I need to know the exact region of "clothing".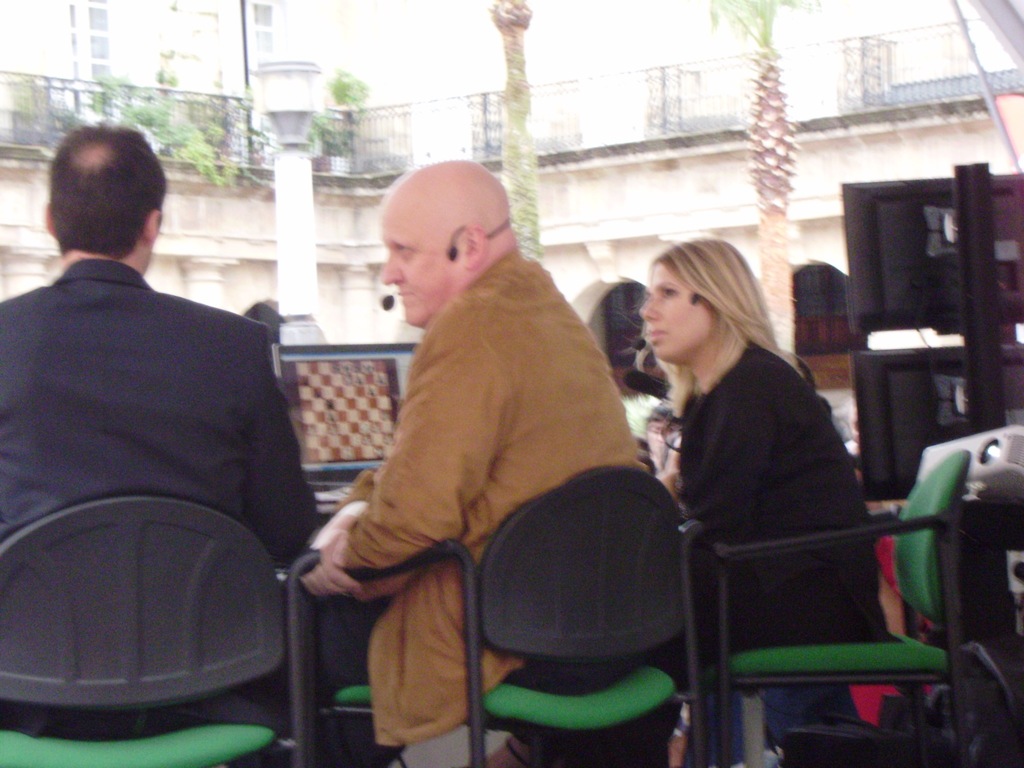
Region: {"x1": 0, "y1": 262, "x2": 311, "y2": 767}.
